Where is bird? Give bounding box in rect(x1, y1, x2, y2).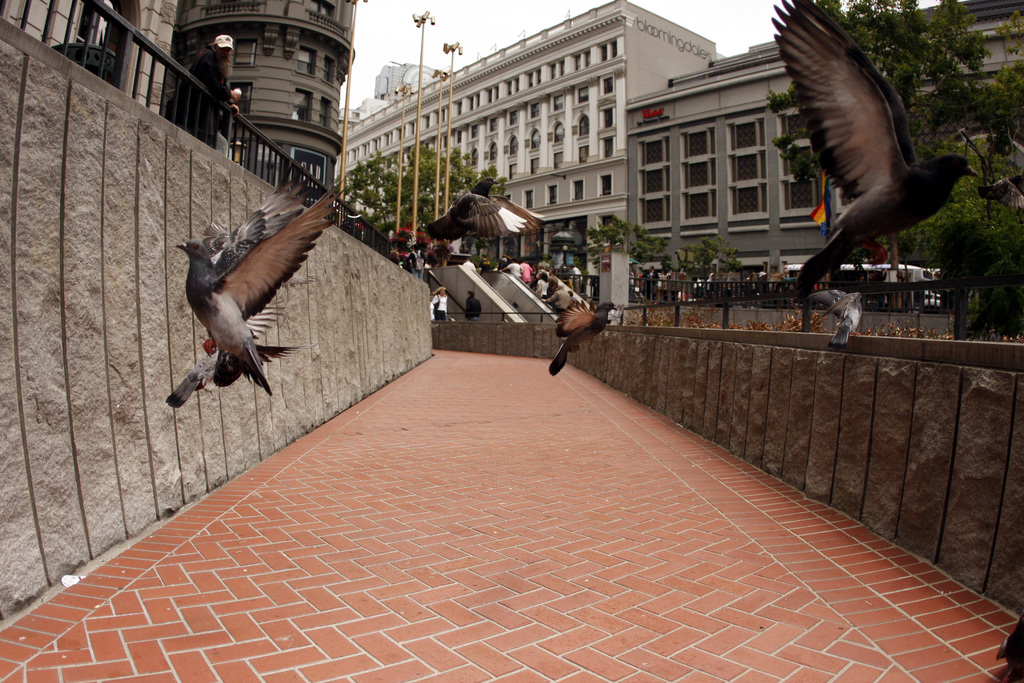
rect(421, 177, 545, 247).
